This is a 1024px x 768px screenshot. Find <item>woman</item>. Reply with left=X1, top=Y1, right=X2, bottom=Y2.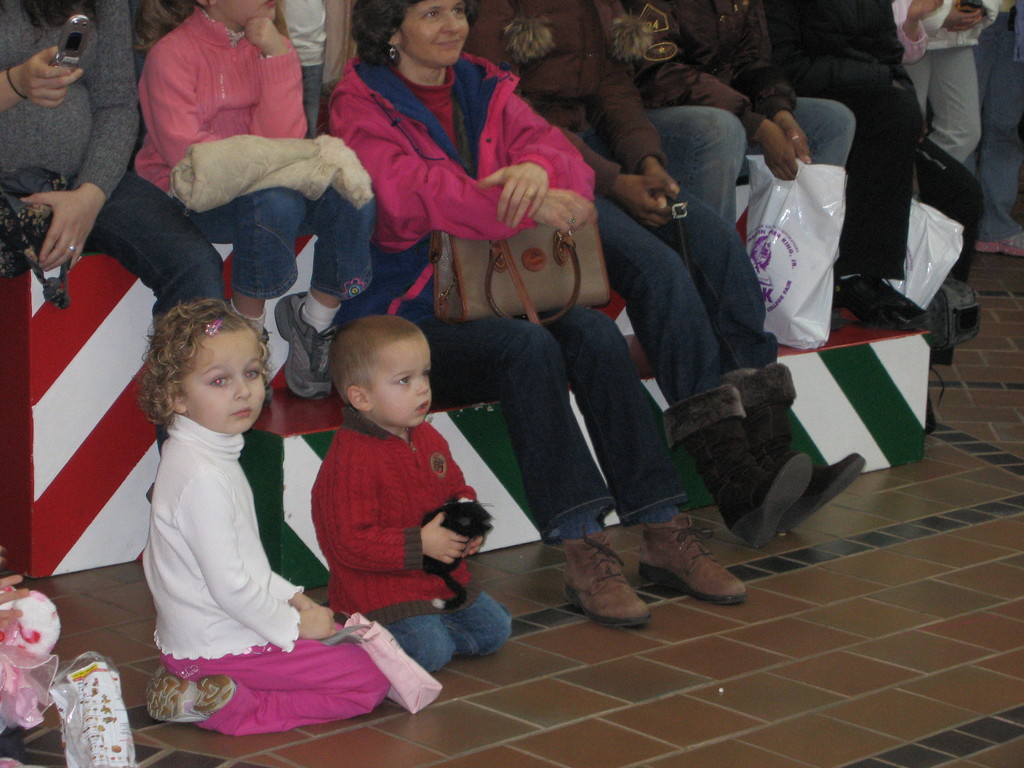
left=324, top=0, right=748, bottom=630.
